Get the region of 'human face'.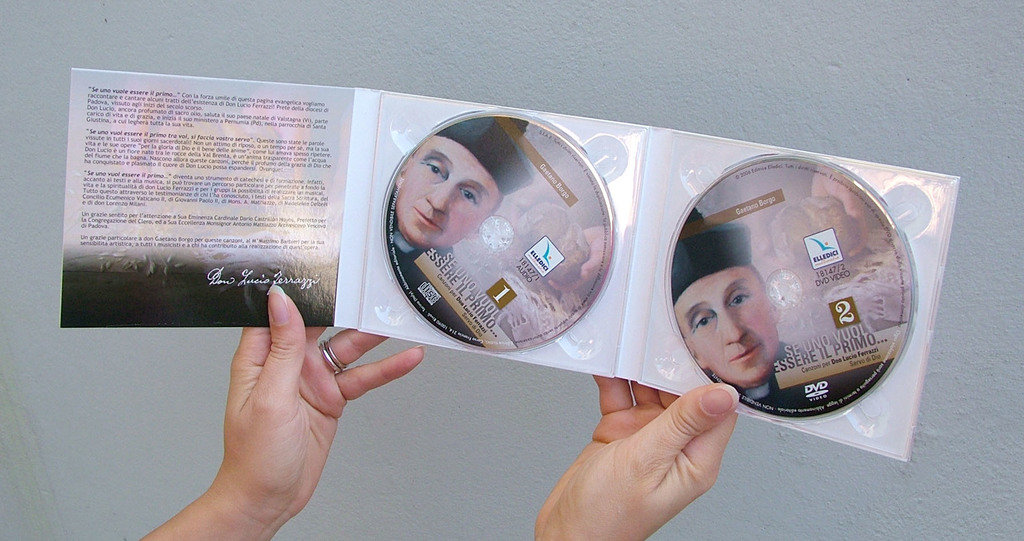
(left=674, top=265, right=779, bottom=386).
